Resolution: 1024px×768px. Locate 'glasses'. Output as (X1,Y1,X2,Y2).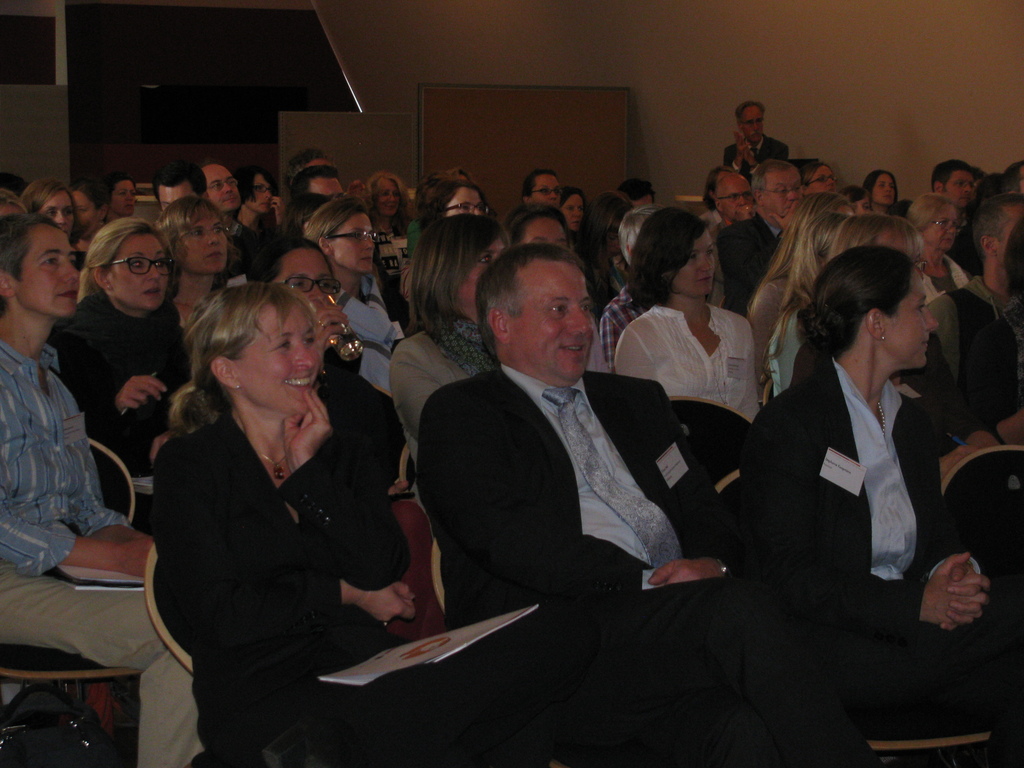
(280,275,340,297).
